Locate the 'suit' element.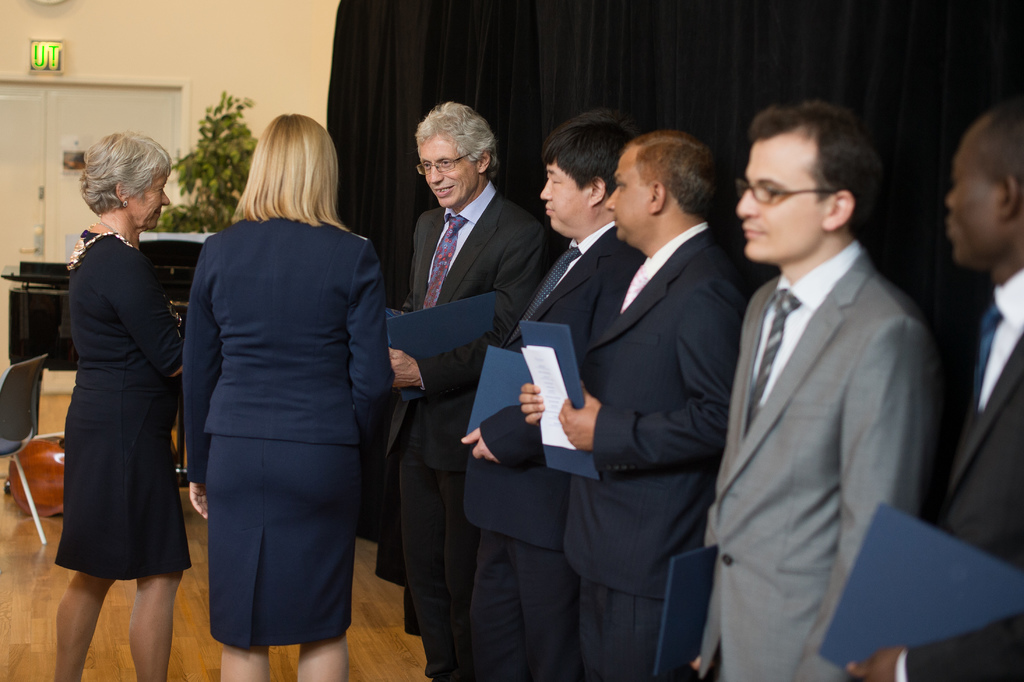
Element bbox: box=[897, 269, 1023, 681].
